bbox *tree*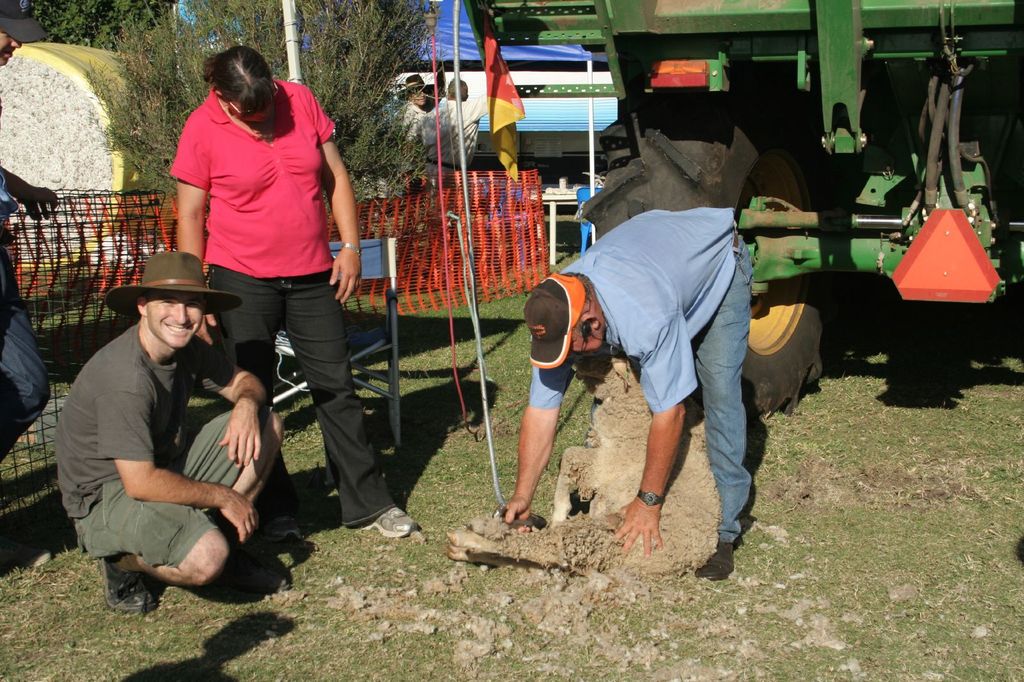
<box>82,0,451,211</box>
